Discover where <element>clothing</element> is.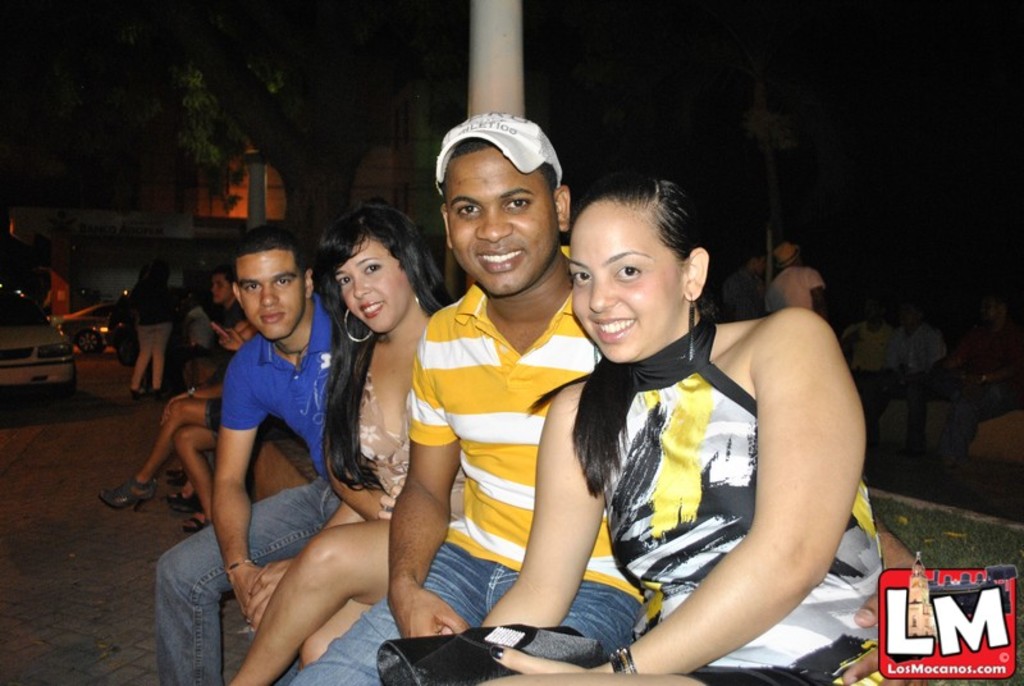
Discovered at [134, 248, 174, 326].
